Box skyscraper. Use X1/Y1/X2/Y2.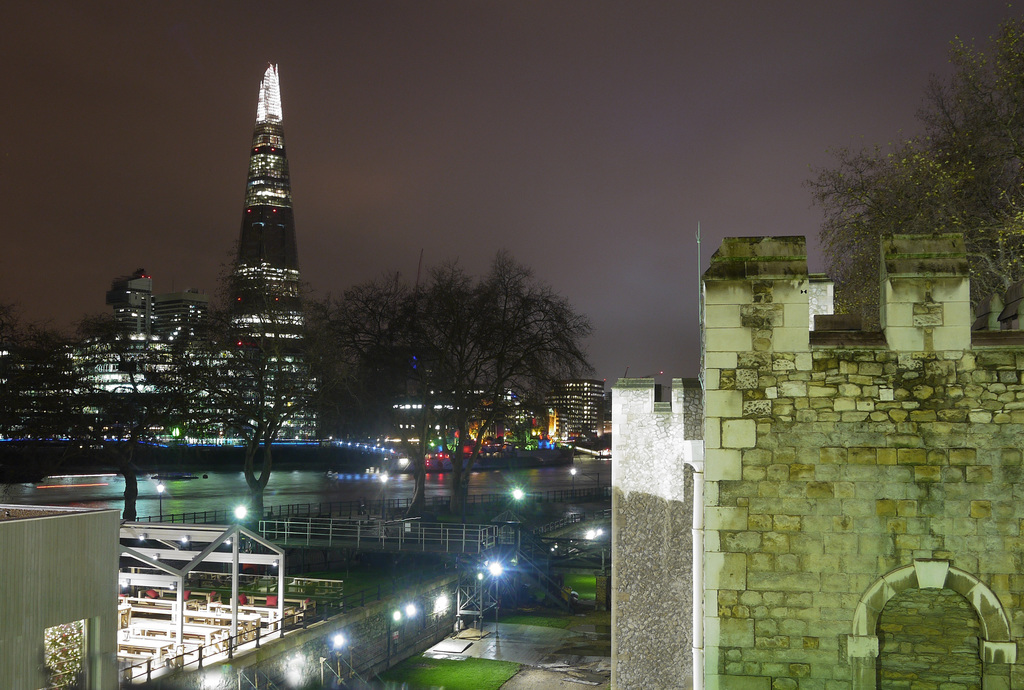
186/34/320/456.
